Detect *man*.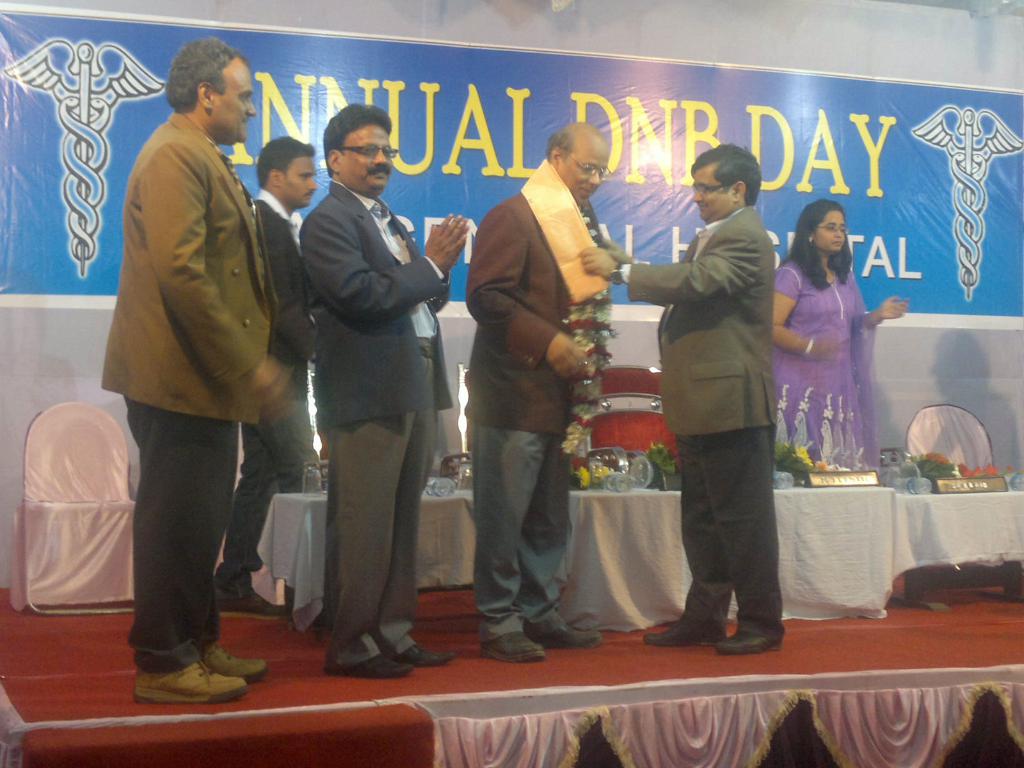
Detected at <region>211, 141, 313, 618</region>.
